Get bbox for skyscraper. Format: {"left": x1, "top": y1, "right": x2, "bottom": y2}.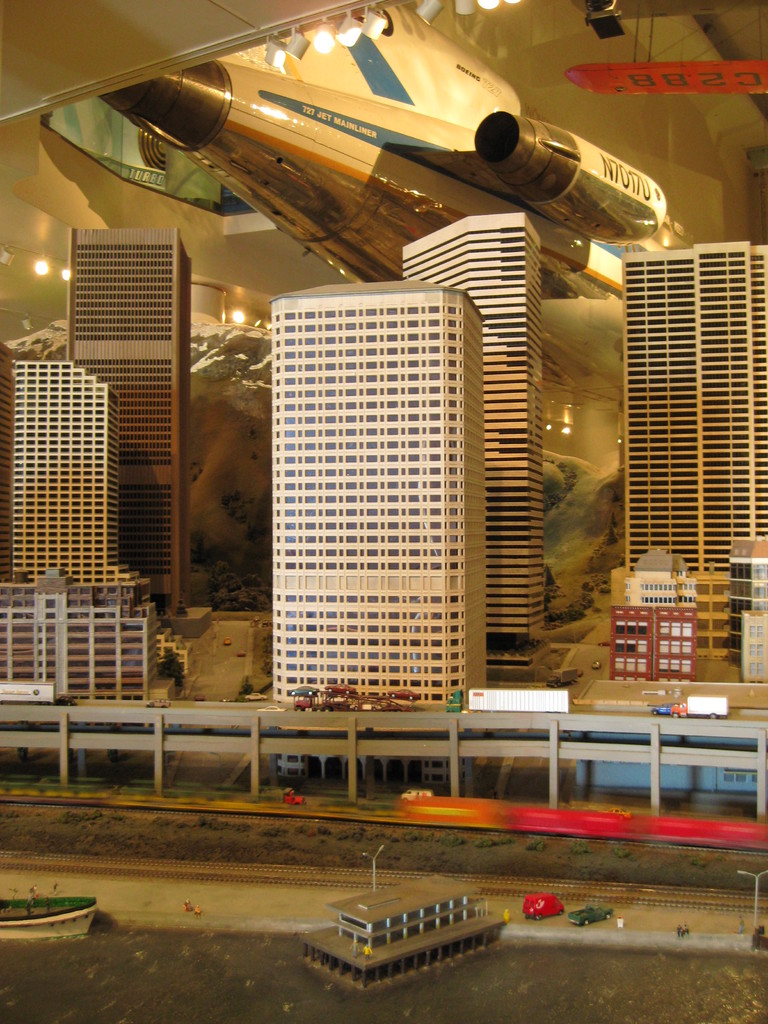
{"left": 0, "top": 356, "right": 162, "bottom": 703}.
